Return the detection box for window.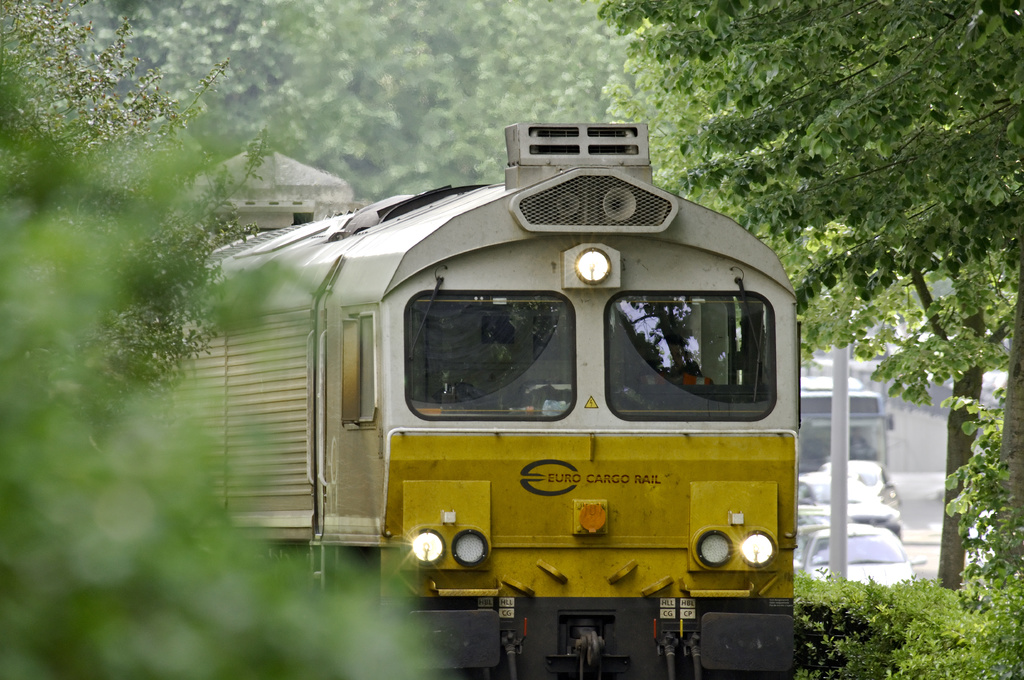
x1=602, y1=286, x2=776, y2=424.
